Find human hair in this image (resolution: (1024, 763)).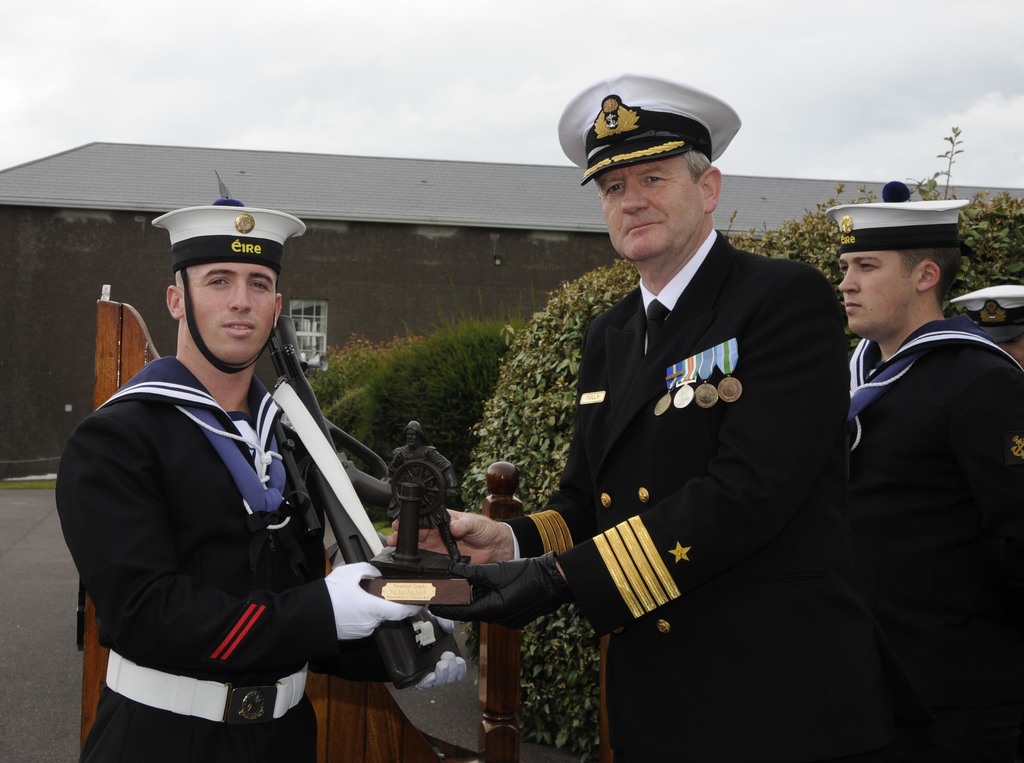
[172,266,198,291].
